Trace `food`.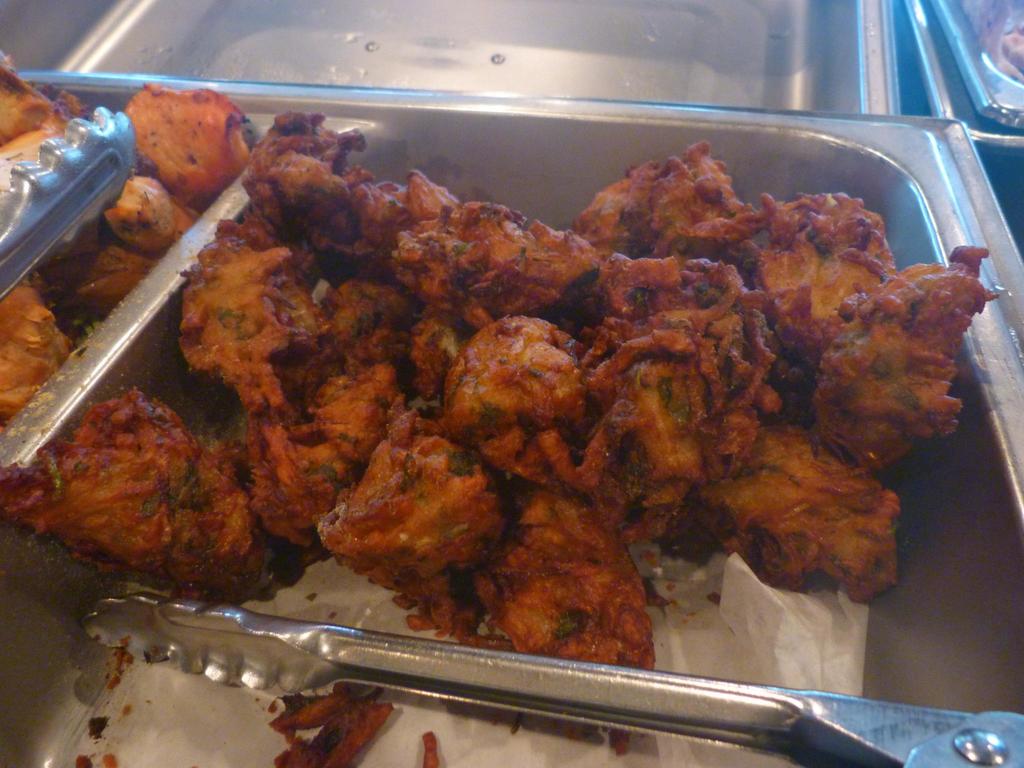
Traced to l=268, t=694, r=393, b=767.
